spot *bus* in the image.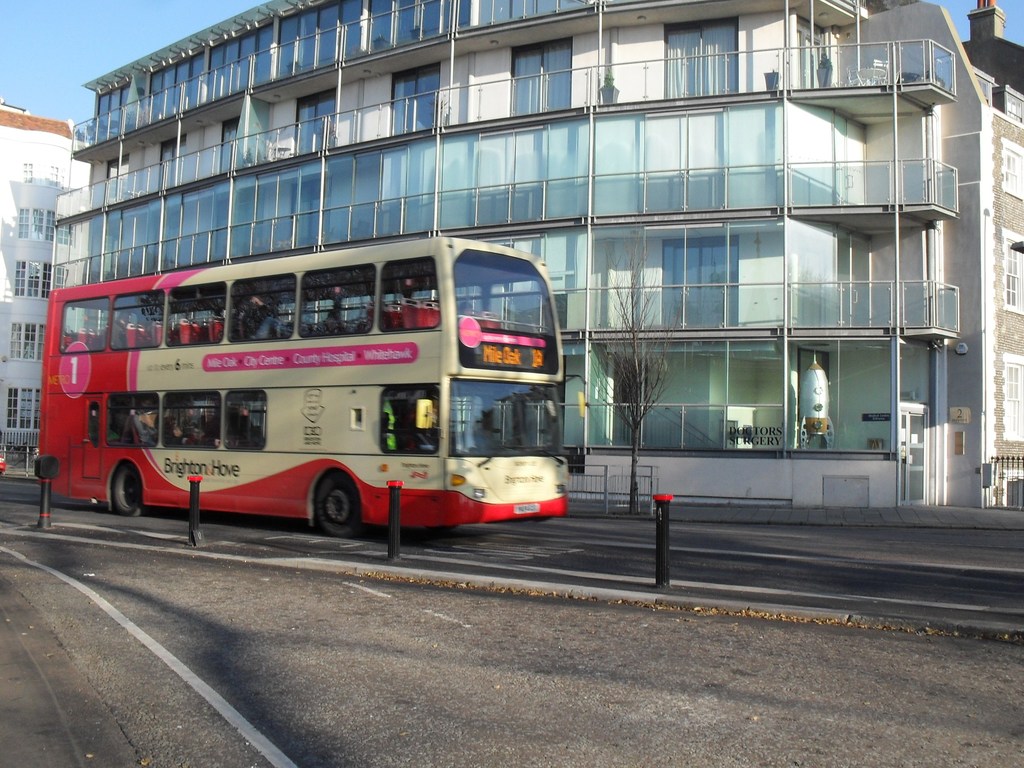
*bus* found at 36:232:570:540.
